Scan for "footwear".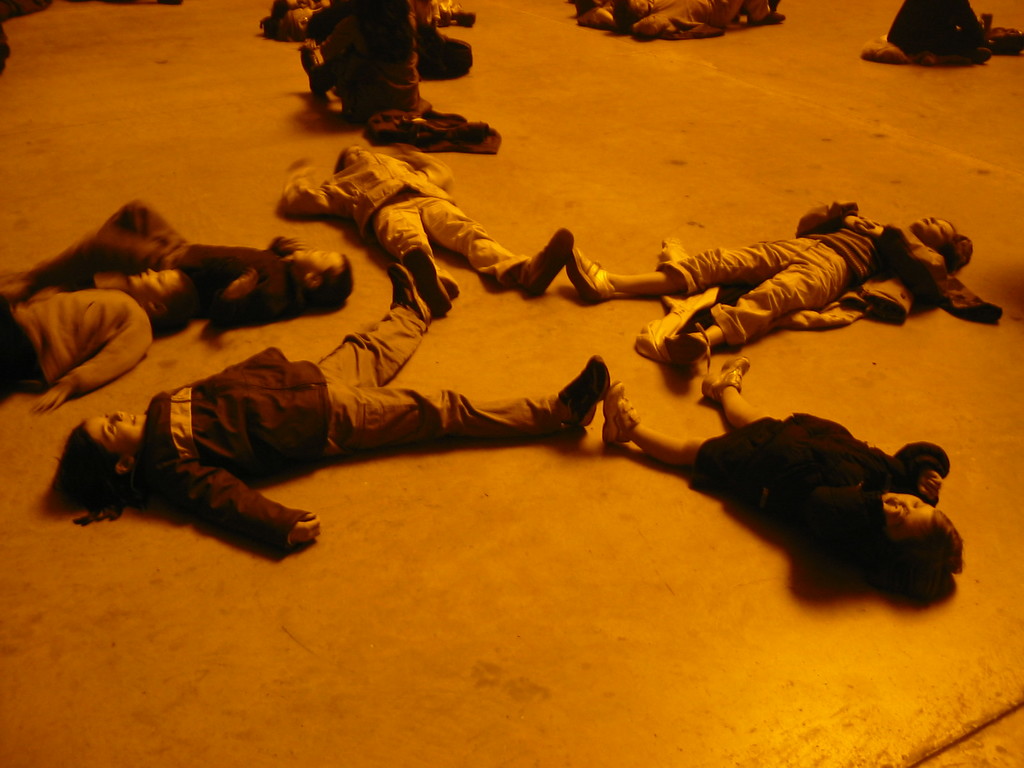
Scan result: crop(385, 254, 428, 333).
